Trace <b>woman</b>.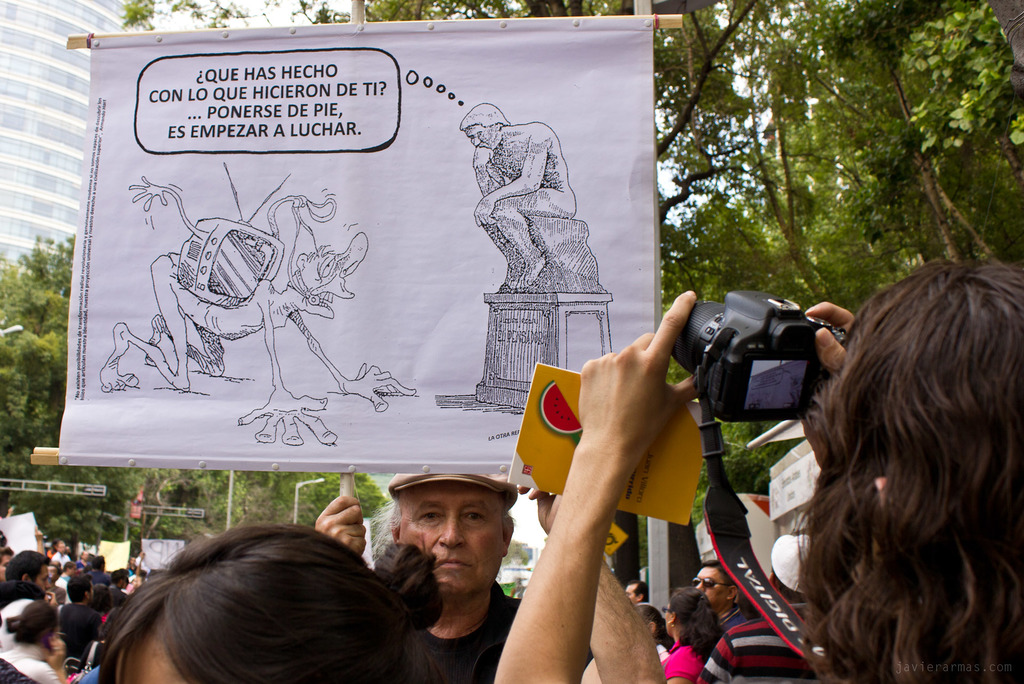
Traced to region(662, 585, 726, 683).
